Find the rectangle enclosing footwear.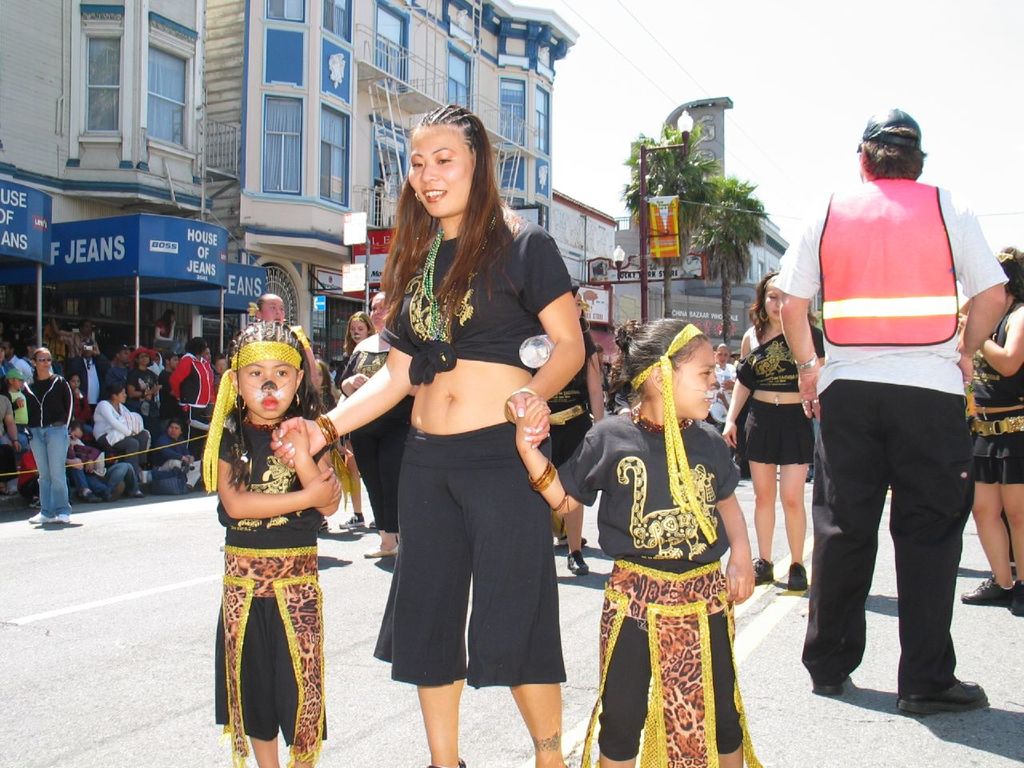
{"left": 46, "top": 514, "right": 72, "bottom": 526}.
